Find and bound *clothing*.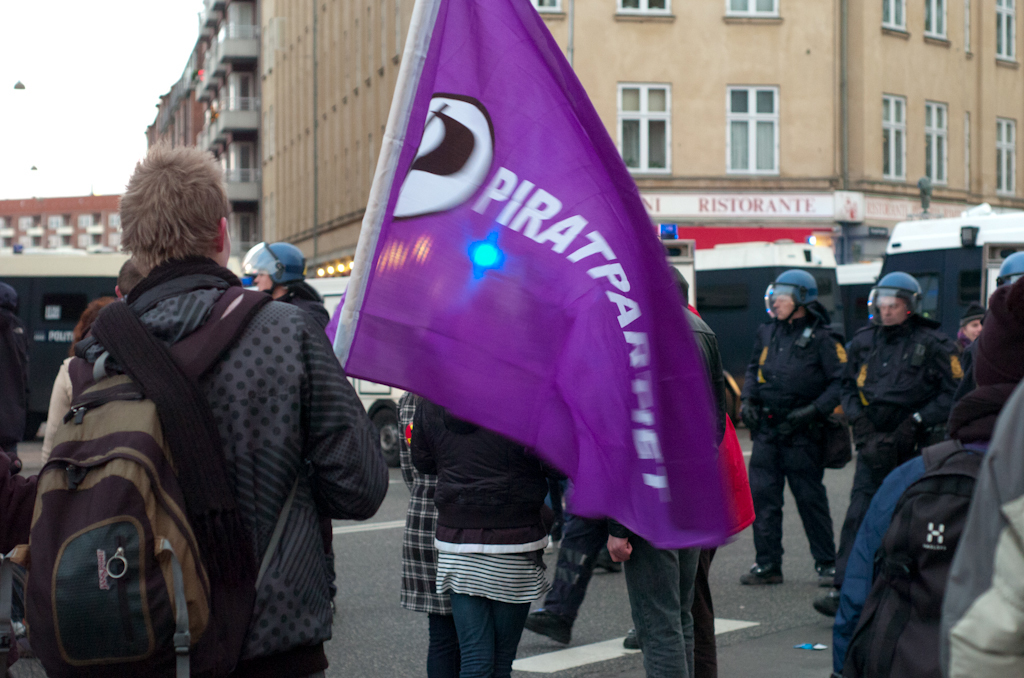
Bound: Rect(613, 515, 696, 677).
